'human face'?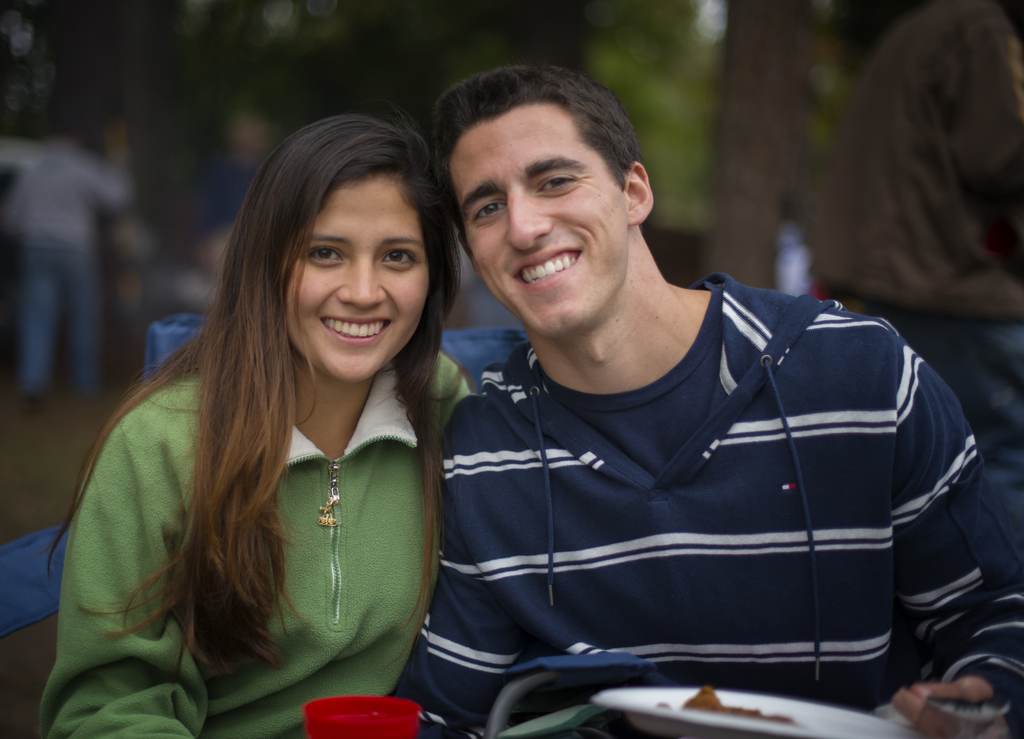
<region>278, 171, 430, 385</region>
